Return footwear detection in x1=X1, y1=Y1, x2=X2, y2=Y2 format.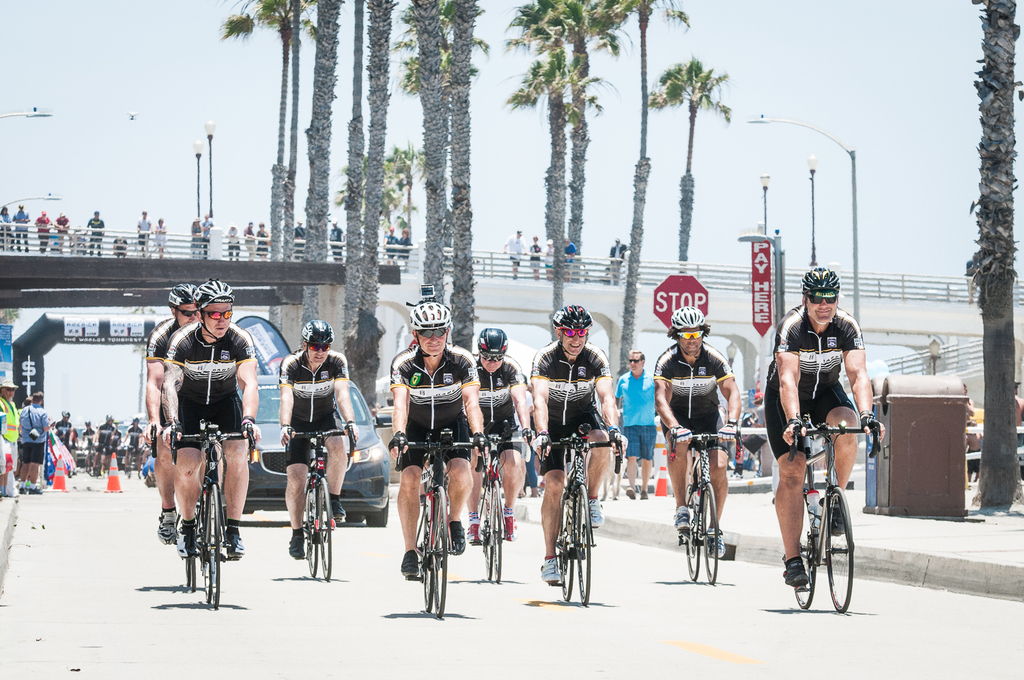
x1=157, y1=509, x2=175, y2=542.
